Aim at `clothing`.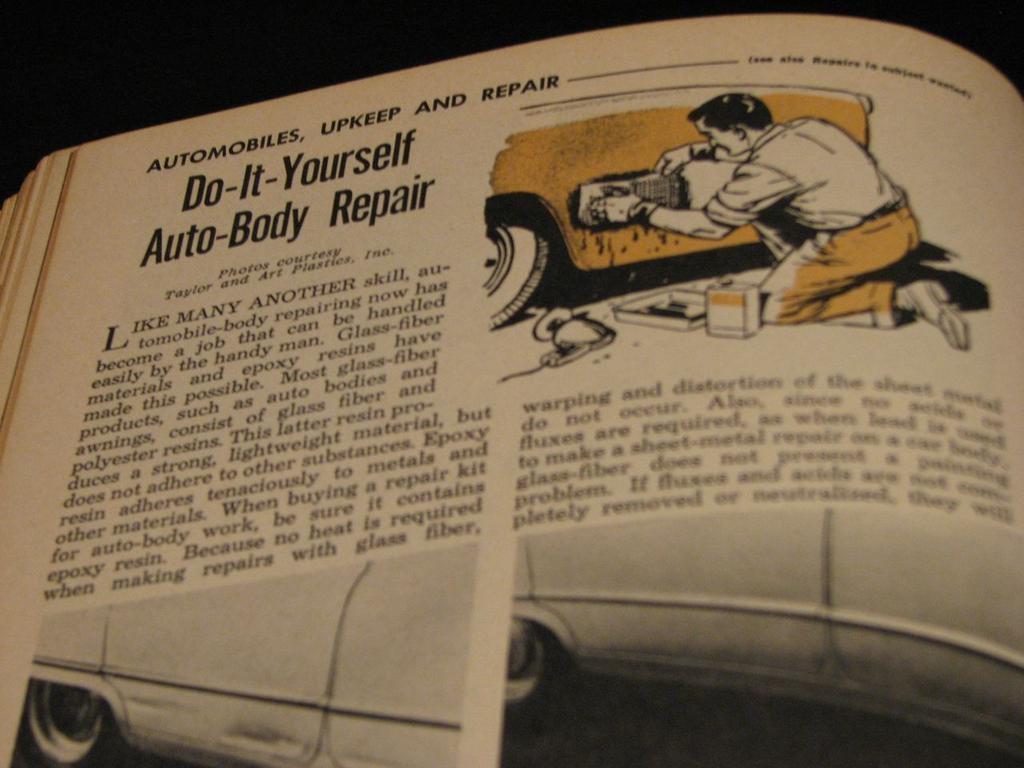
Aimed at 755 206 926 337.
